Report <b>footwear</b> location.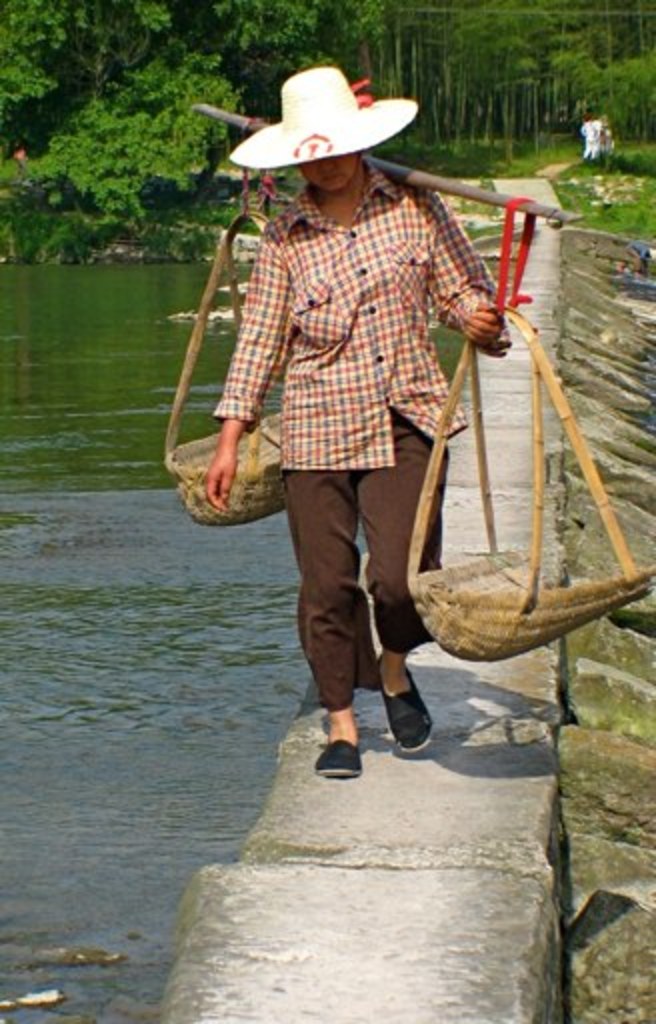
Report: box=[384, 678, 440, 760].
